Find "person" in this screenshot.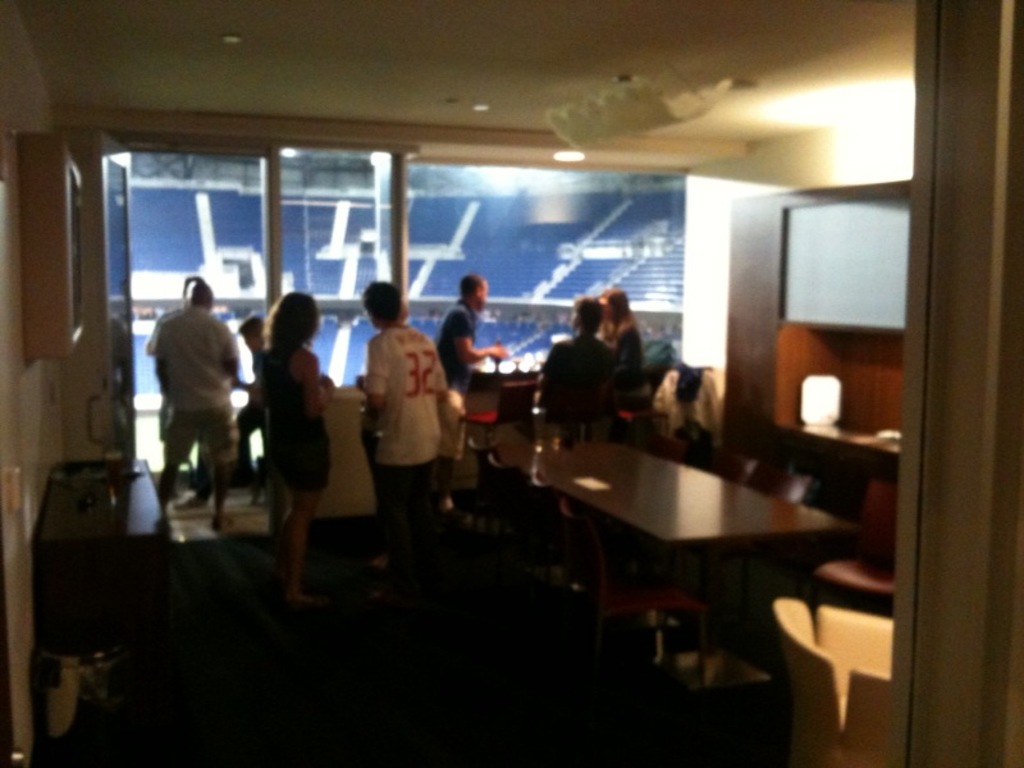
The bounding box for "person" is select_region(604, 279, 658, 411).
